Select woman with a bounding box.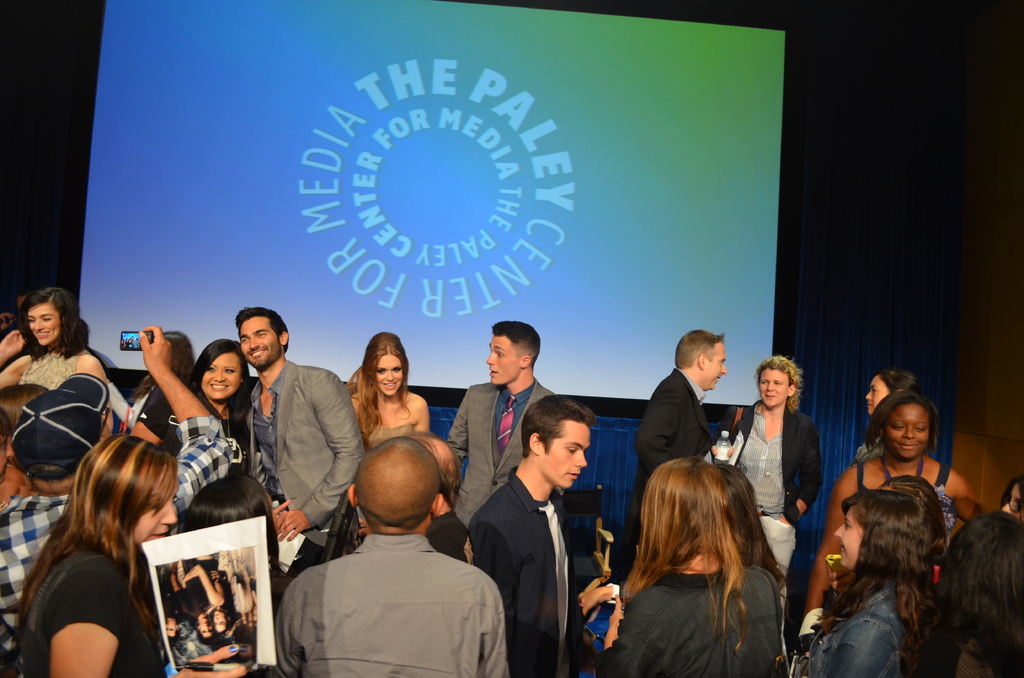
bbox=(9, 425, 185, 677).
